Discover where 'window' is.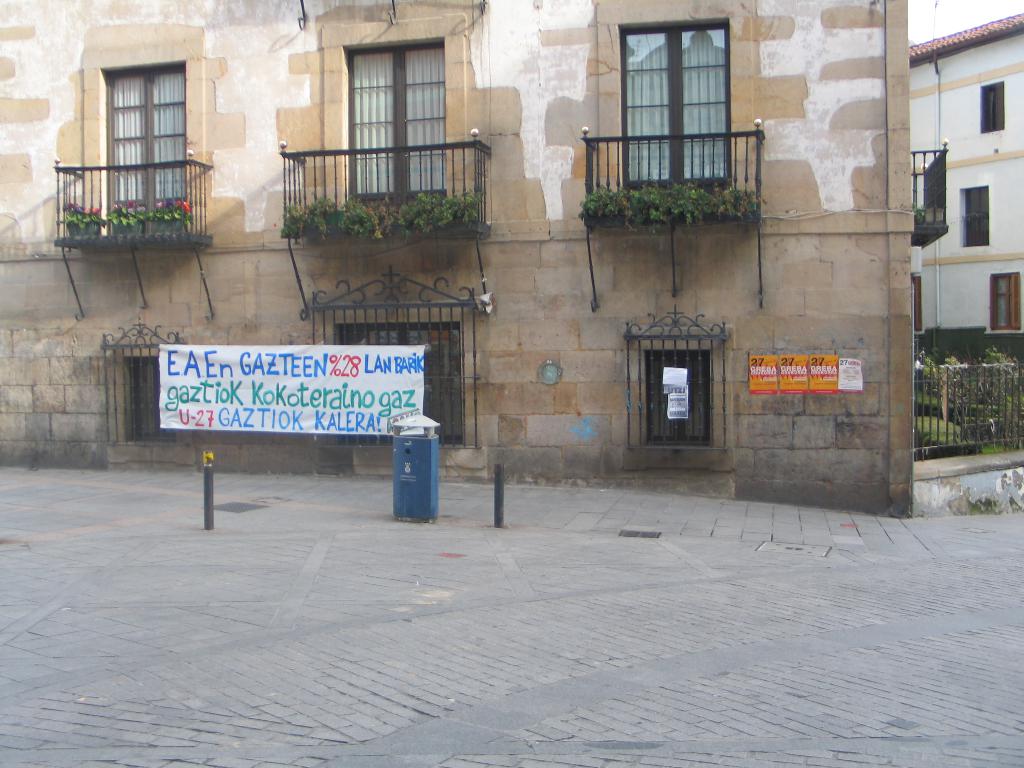
Discovered at Rect(965, 185, 991, 246).
